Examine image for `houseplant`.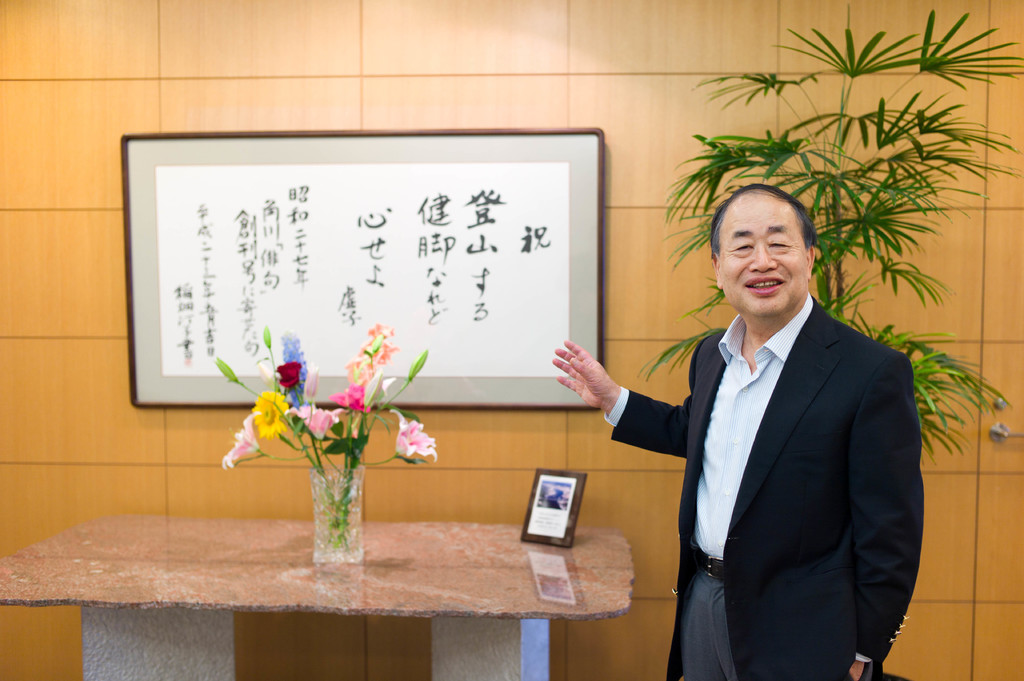
Examination result: (left=636, top=8, right=1023, bottom=467).
